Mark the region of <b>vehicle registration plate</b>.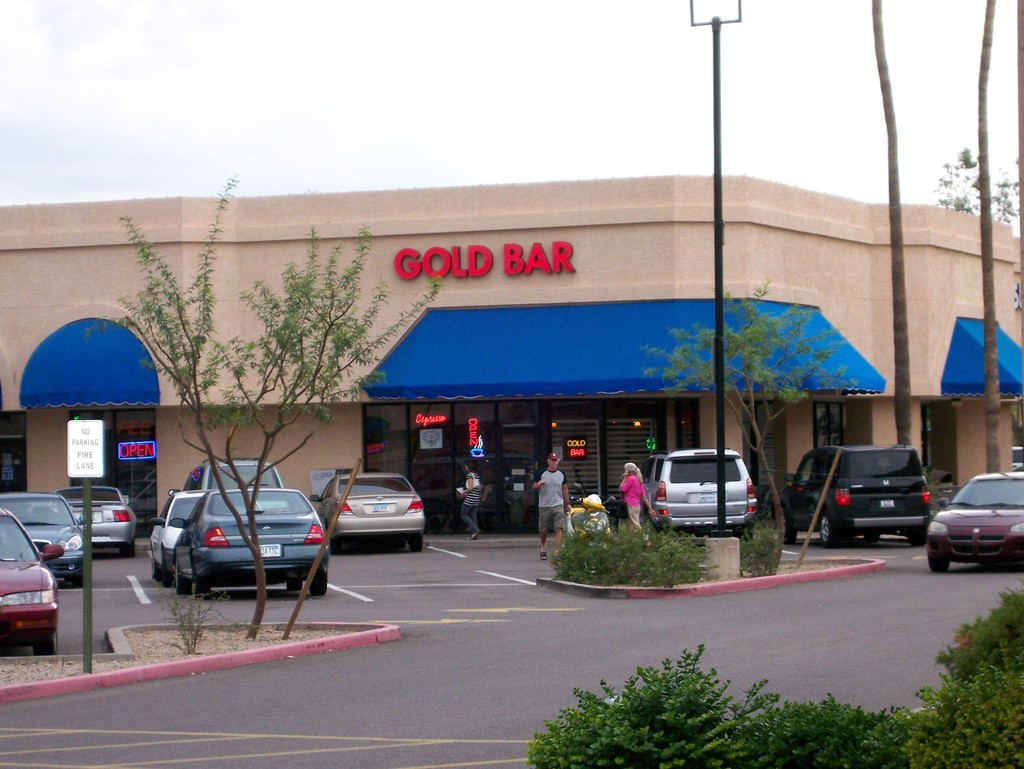
Region: l=253, t=542, r=280, b=558.
